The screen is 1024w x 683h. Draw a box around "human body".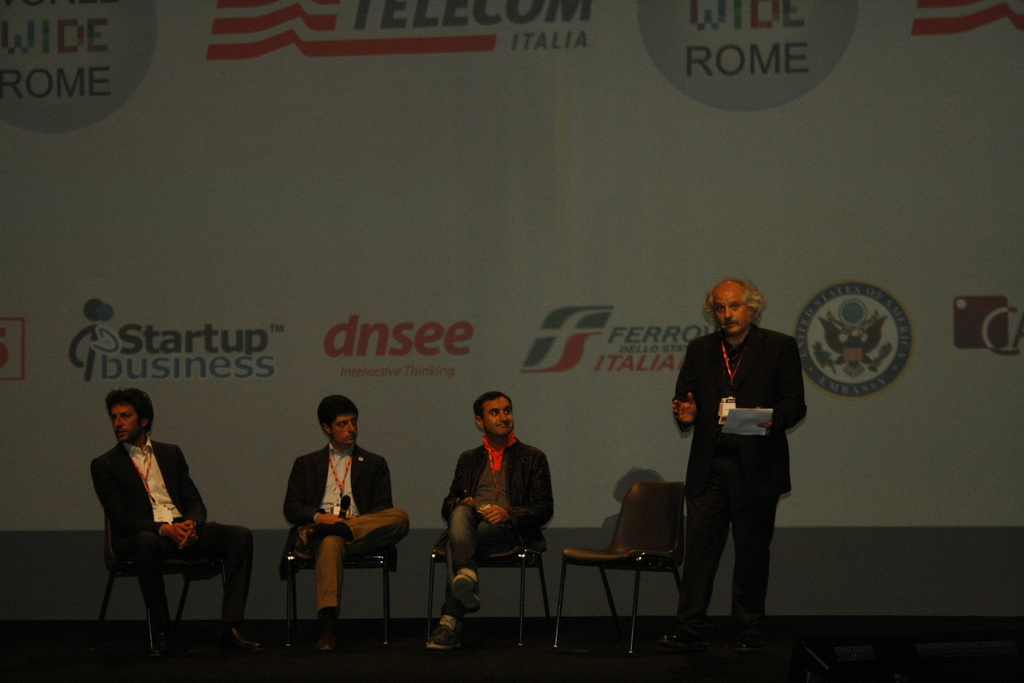
(274,399,387,638).
